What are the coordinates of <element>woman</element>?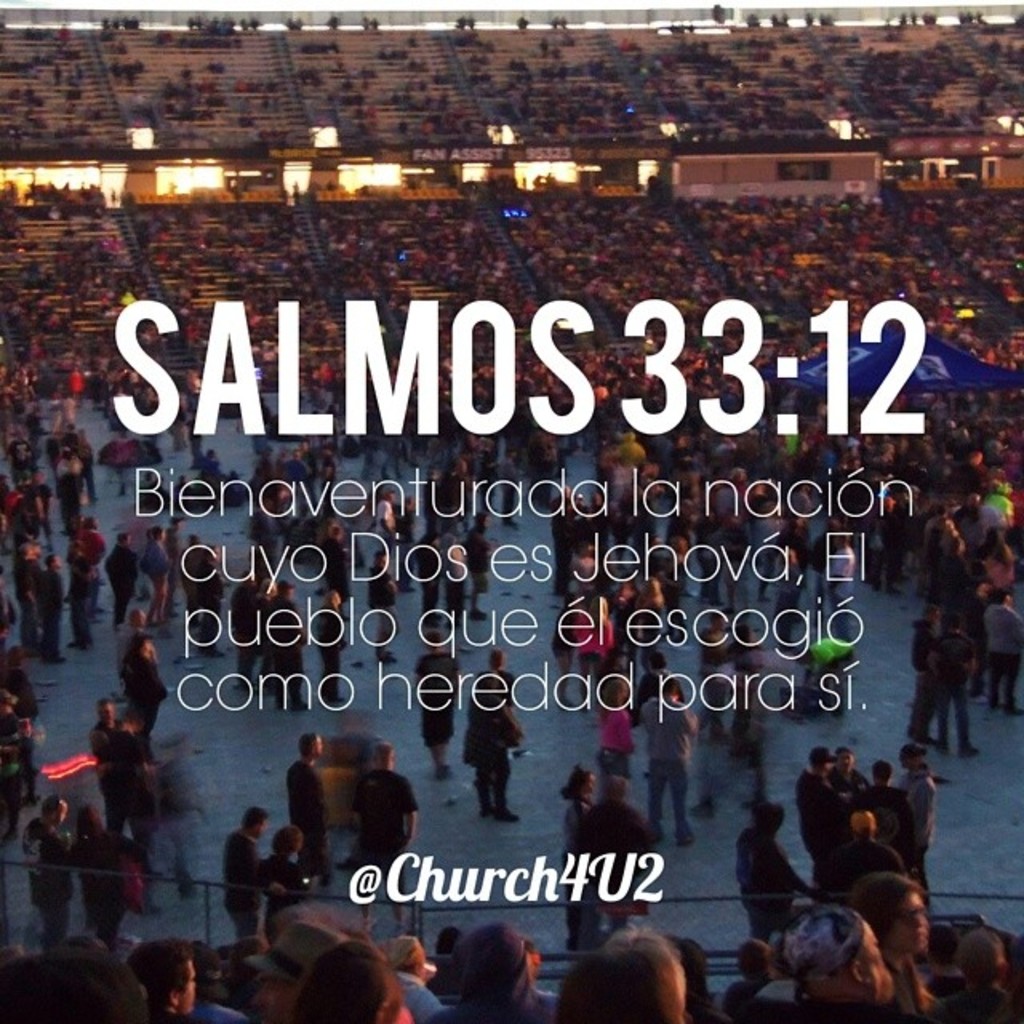
pyautogui.locateOnScreen(768, 893, 917, 1014).
